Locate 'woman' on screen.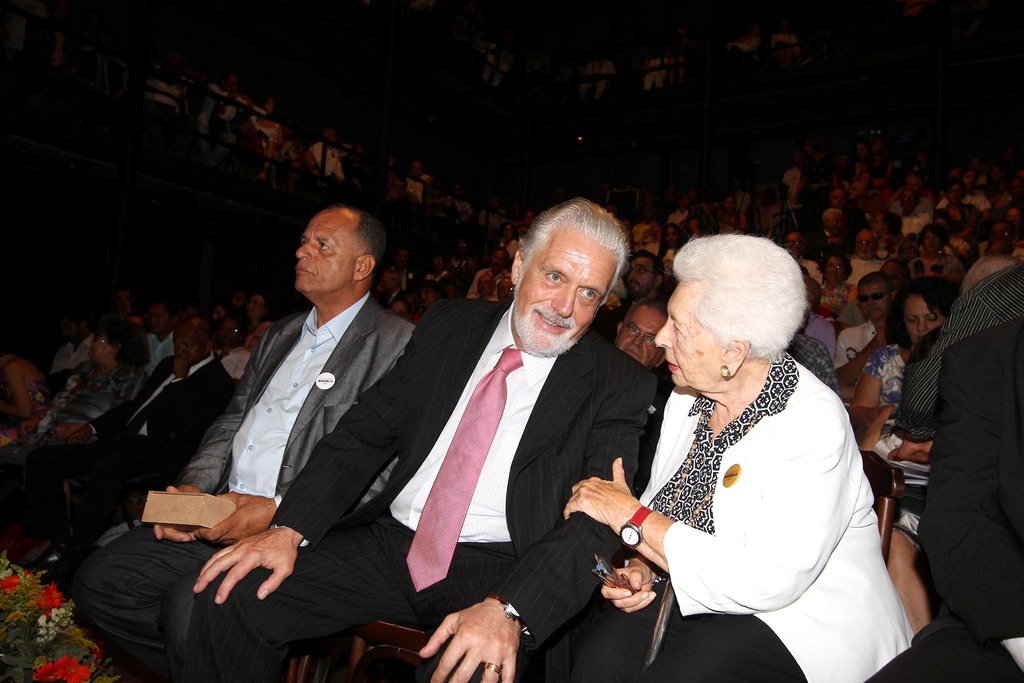
On screen at 448 238 479 288.
